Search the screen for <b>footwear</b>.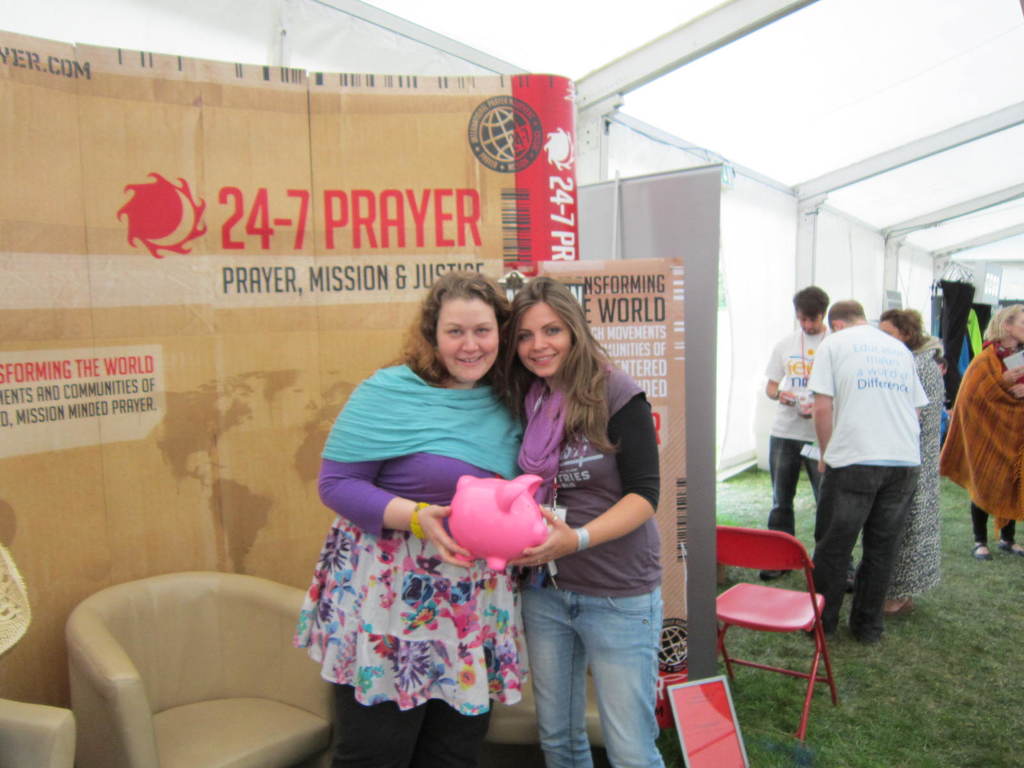
Found at 967, 545, 993, 559.
